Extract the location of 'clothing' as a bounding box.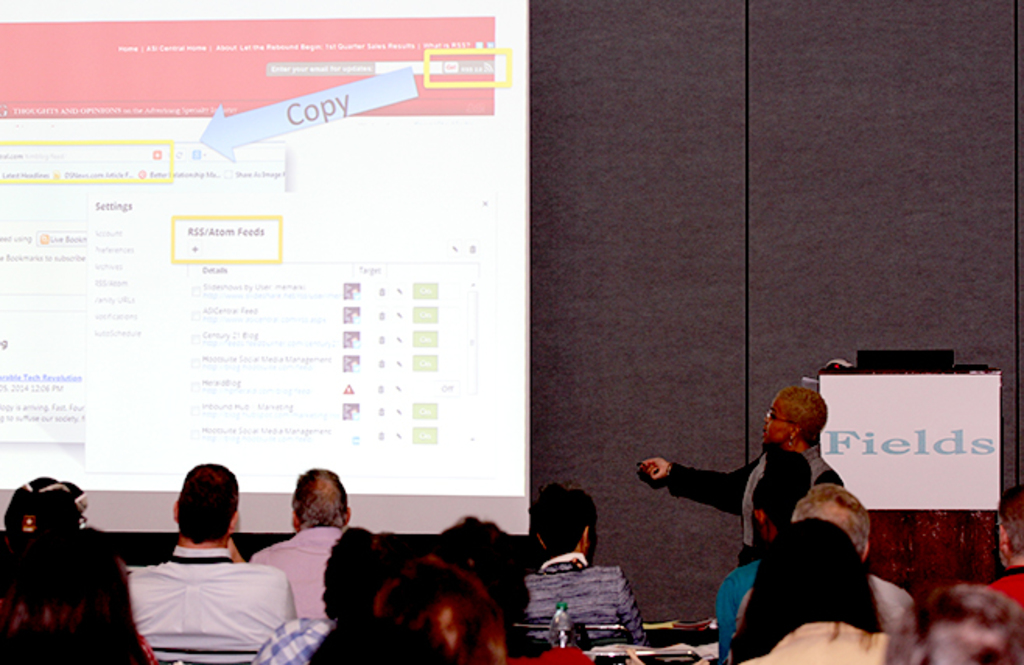
252,615,336,663.
